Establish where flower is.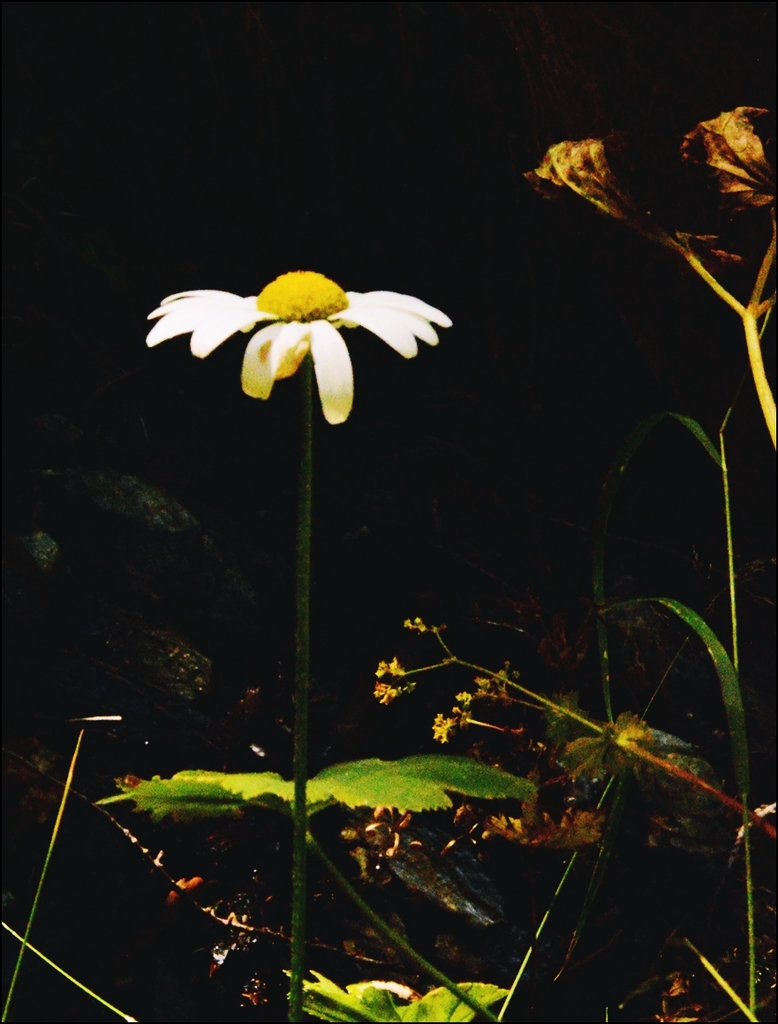
Established at {"left": 371, "top": 656, "right": 406, "bottom": 702}.
